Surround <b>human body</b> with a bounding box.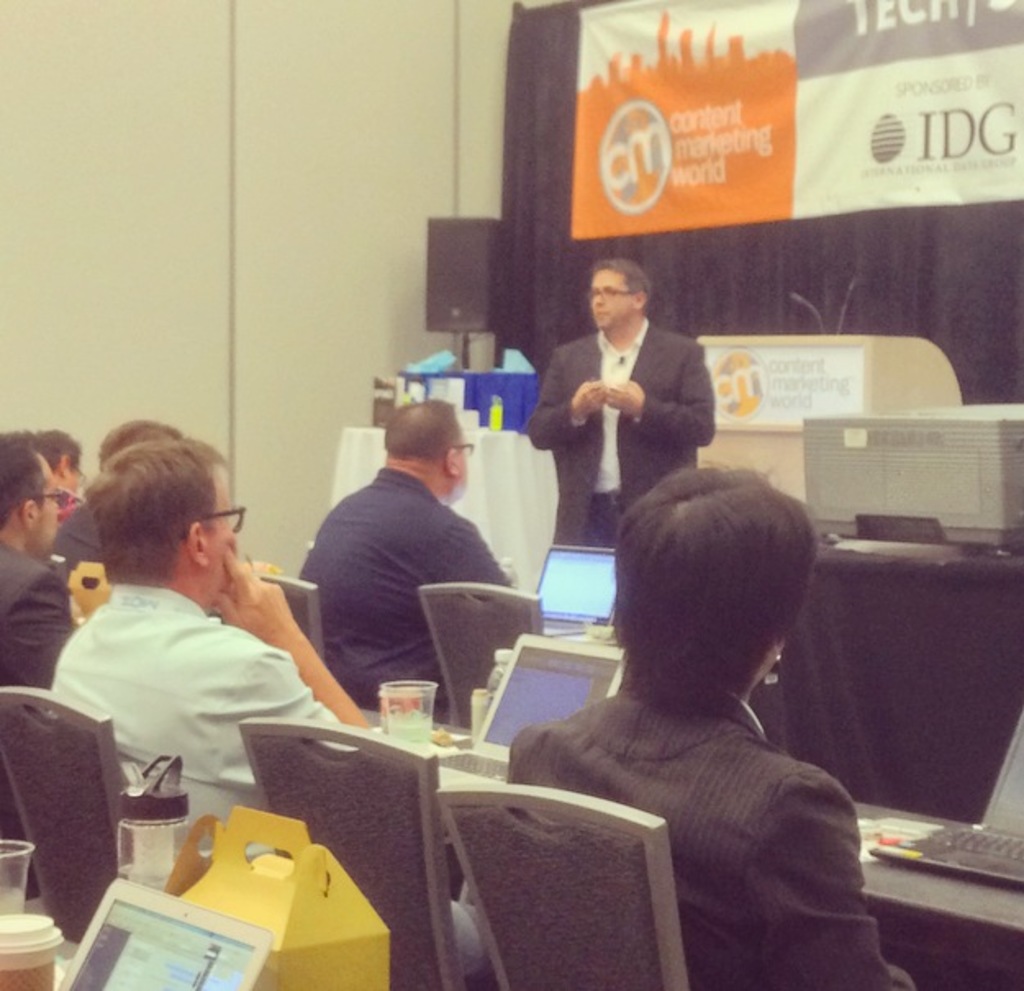
519, 259, 719, 555.
